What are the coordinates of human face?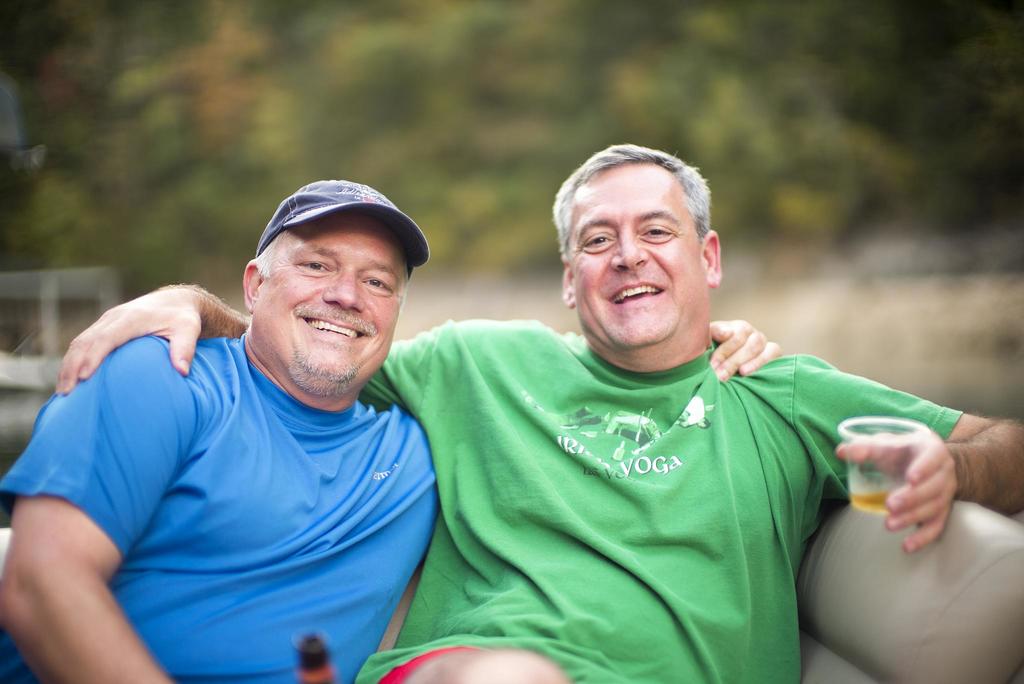
254/208/405/387.
